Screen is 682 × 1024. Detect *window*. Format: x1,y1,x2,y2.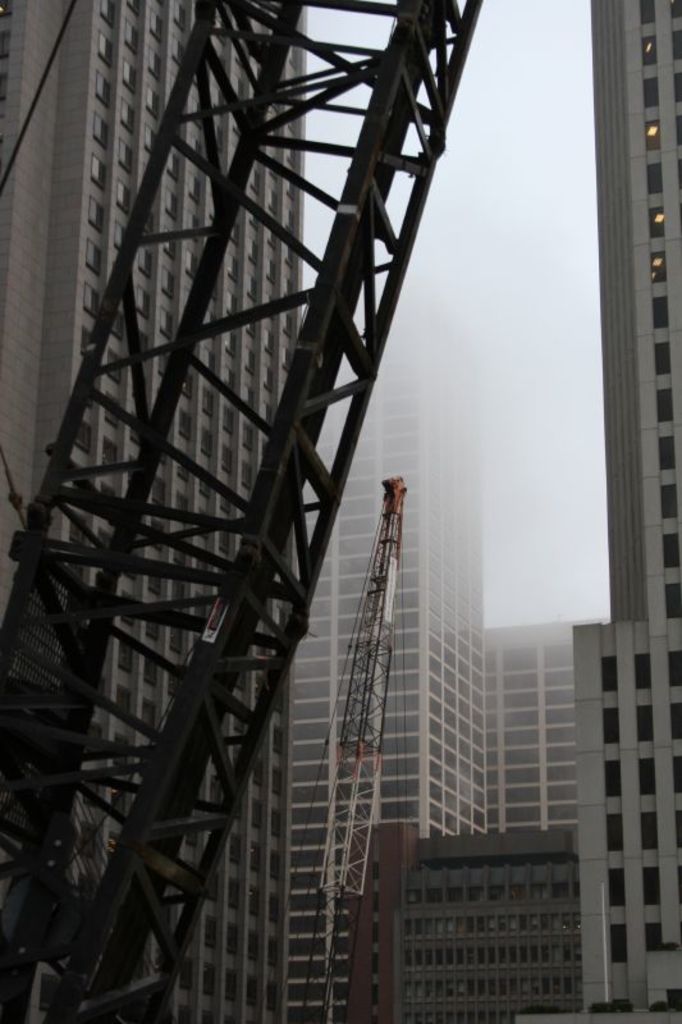
667,589,681,618.
